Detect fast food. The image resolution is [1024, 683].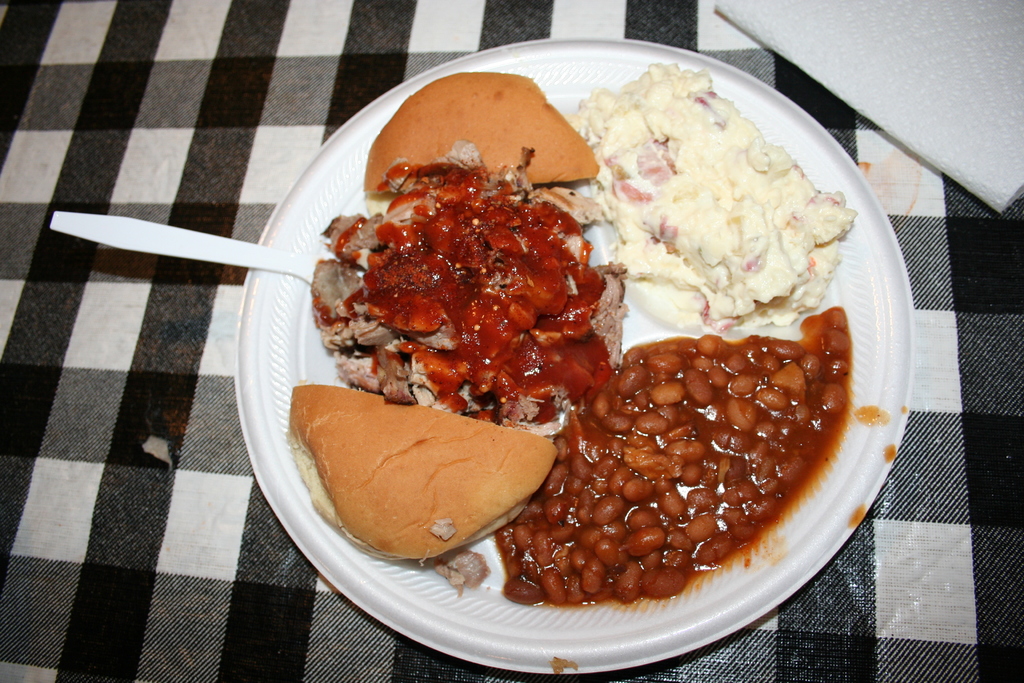
287:68:860:602.
